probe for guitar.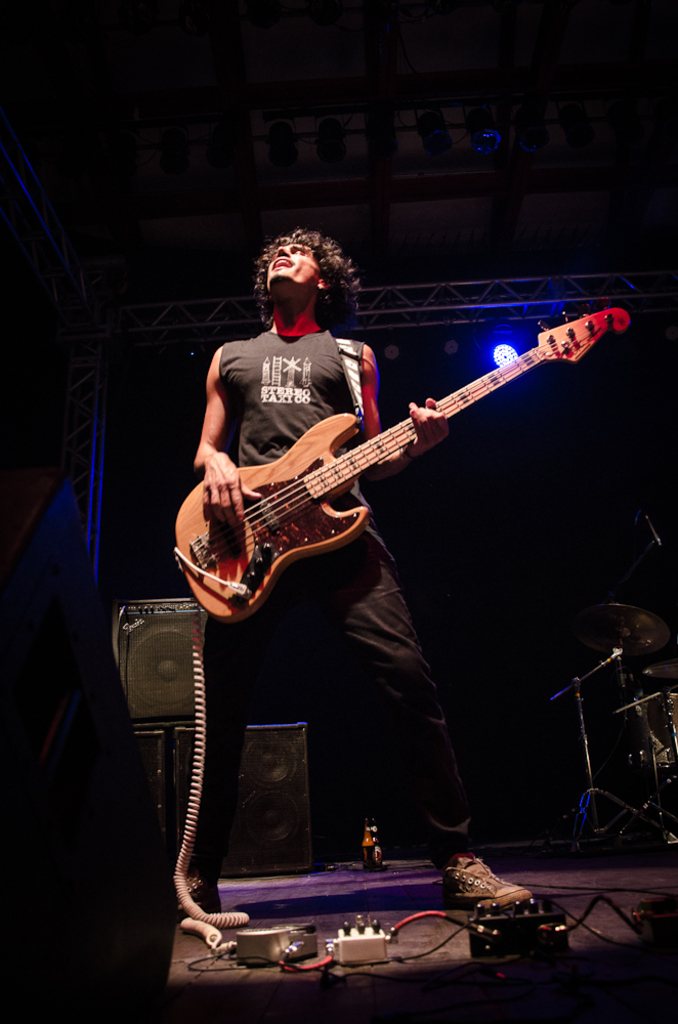
Probe result: 164/306/633/622.
